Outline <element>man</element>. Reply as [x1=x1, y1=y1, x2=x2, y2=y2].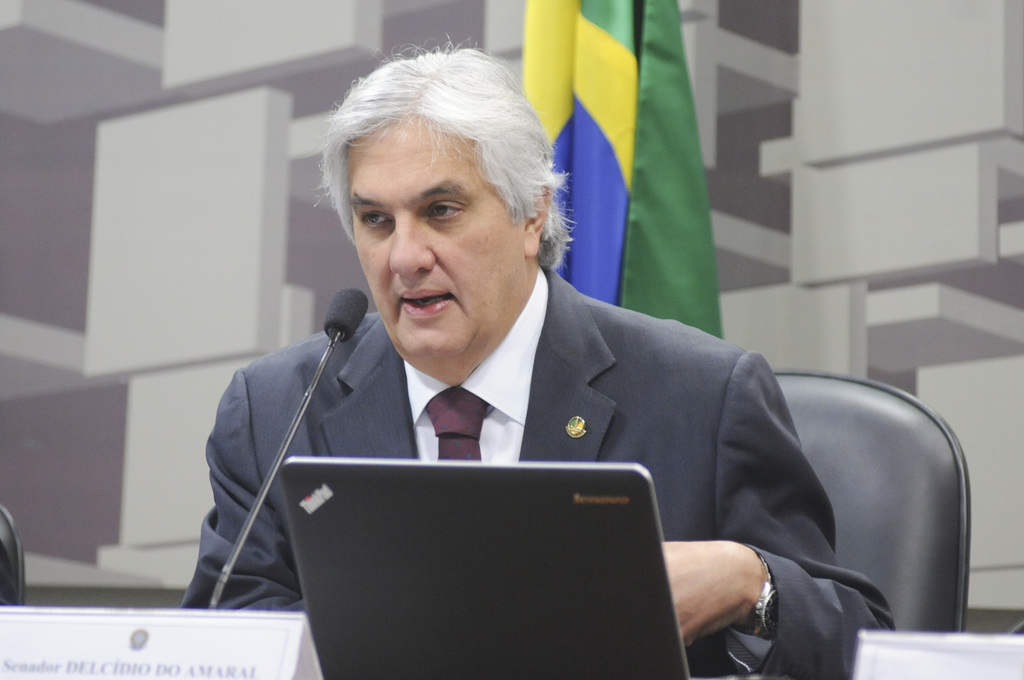
[x1=259, y1=54, x2=879, y2=574].
